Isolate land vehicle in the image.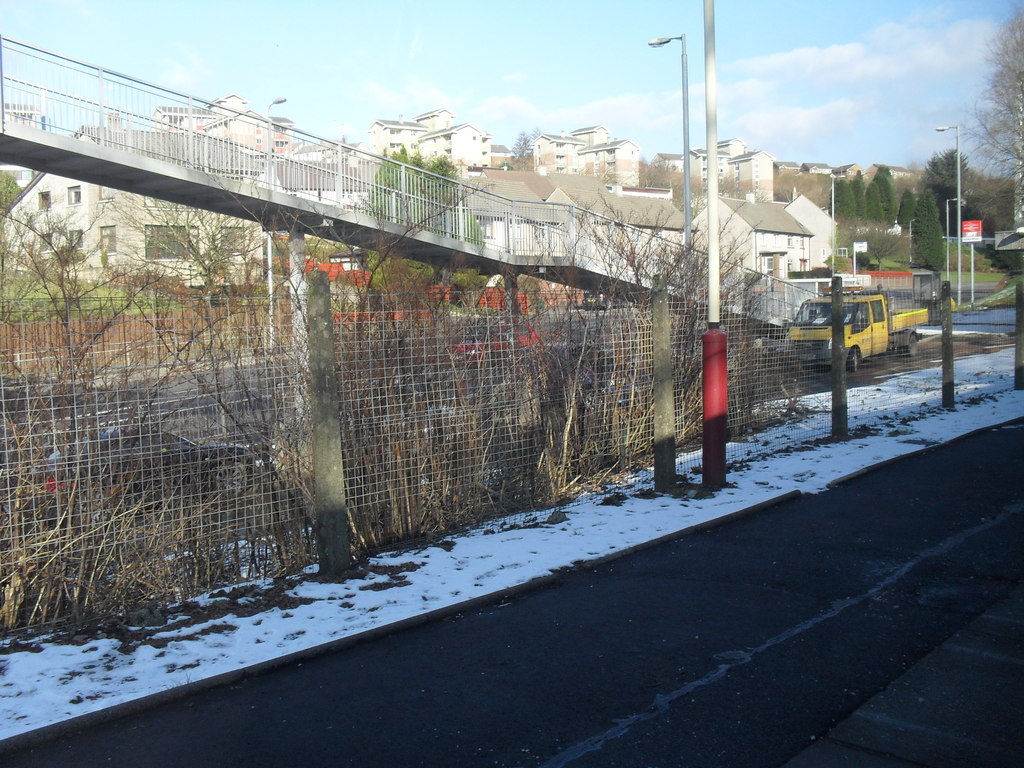
Isolated region: [785,272,950,373].
